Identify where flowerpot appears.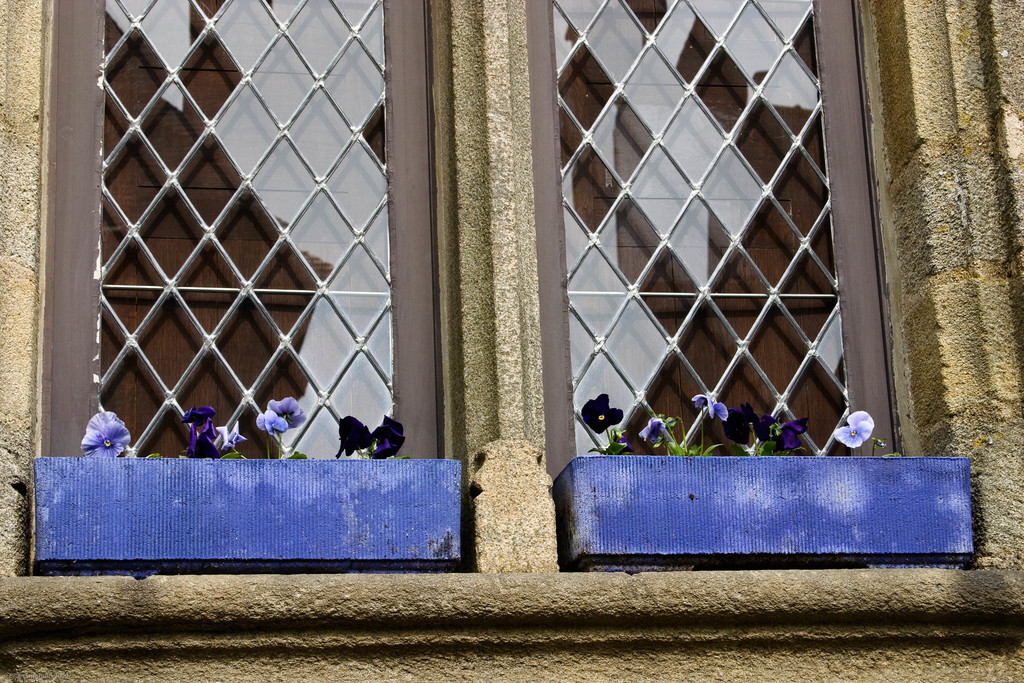
Appears at BBox(557, 454, 977, 570).
